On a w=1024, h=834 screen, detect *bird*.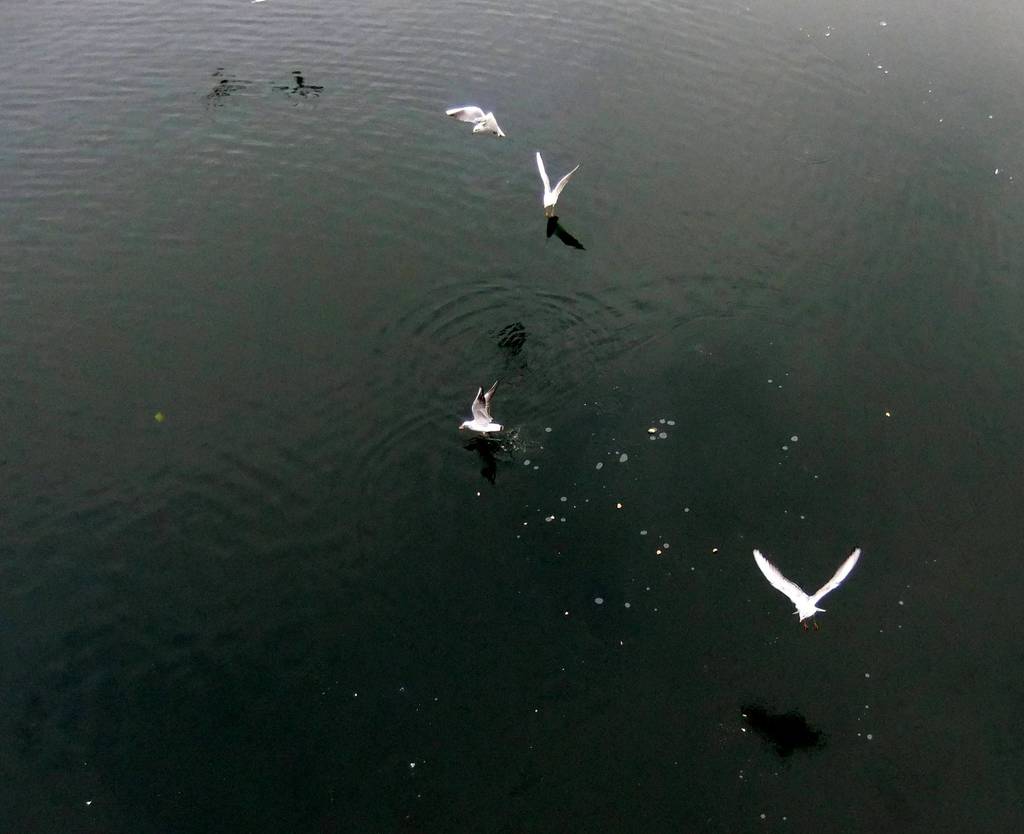
(753,547,872,643).
